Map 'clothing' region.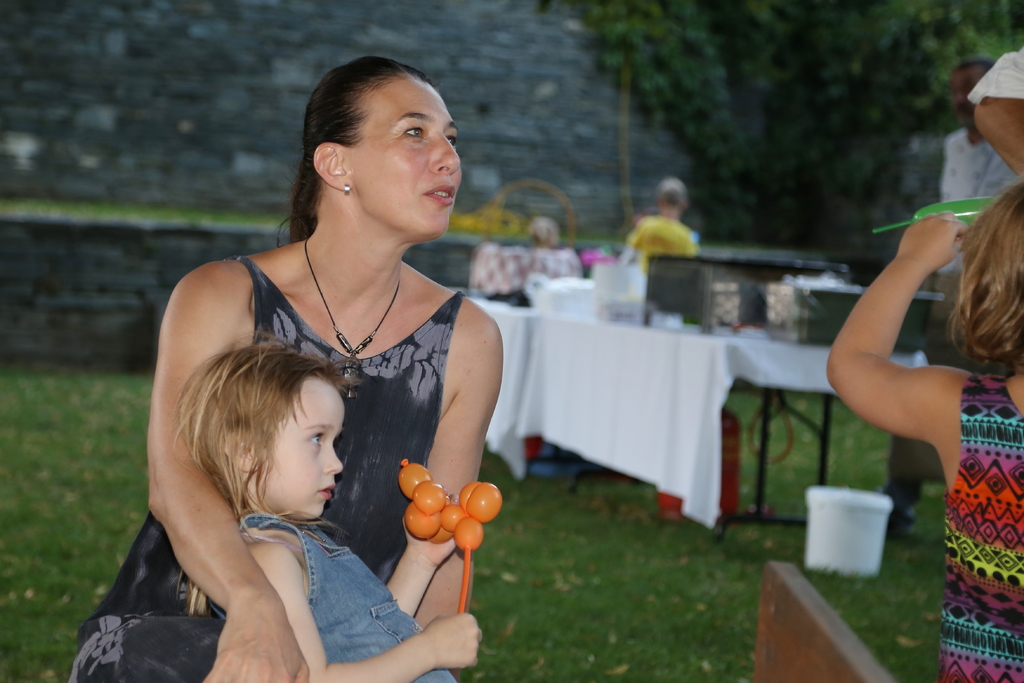
Mapped to bbox=[69, 254, 463, 682].
